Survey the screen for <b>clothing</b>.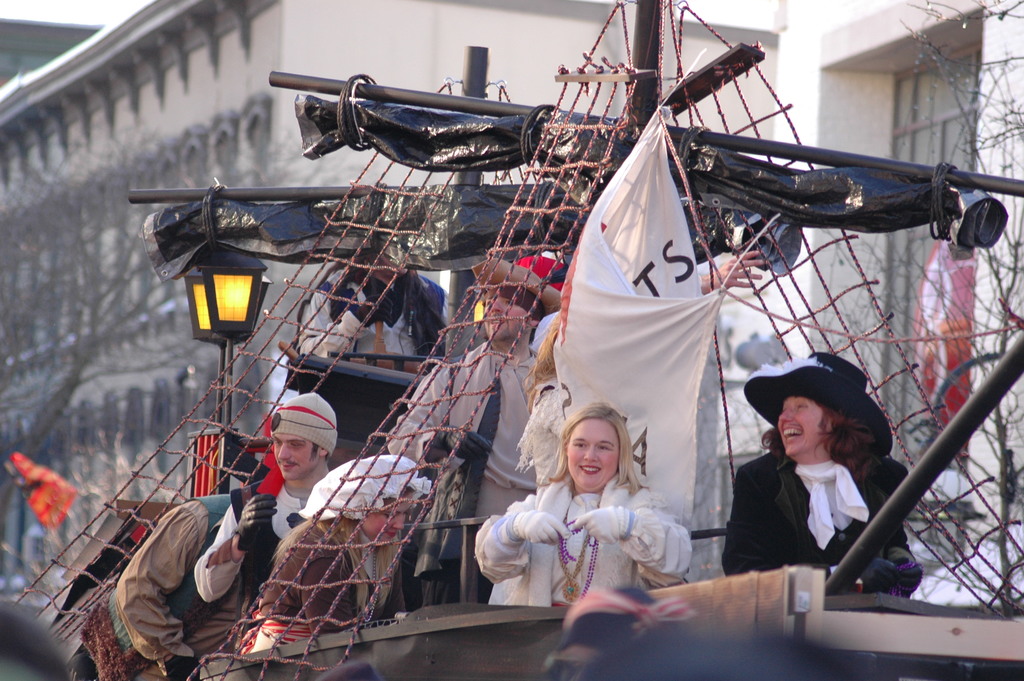
Survey found: 724:442:920:597.
